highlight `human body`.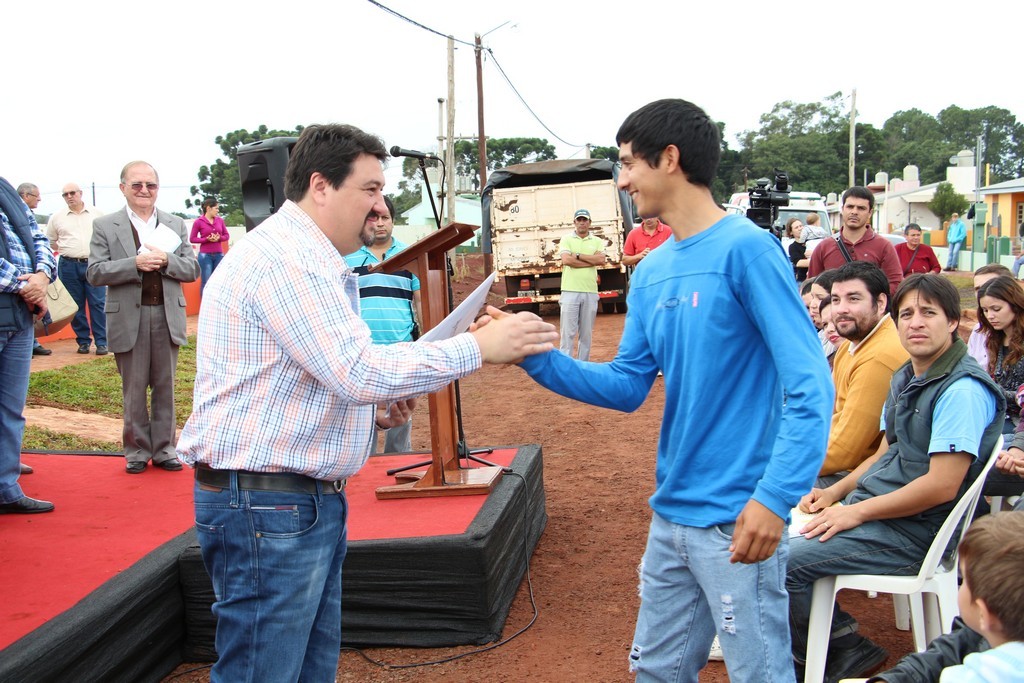
Highlighted region: bbox=[784, 218, 807, 279].
